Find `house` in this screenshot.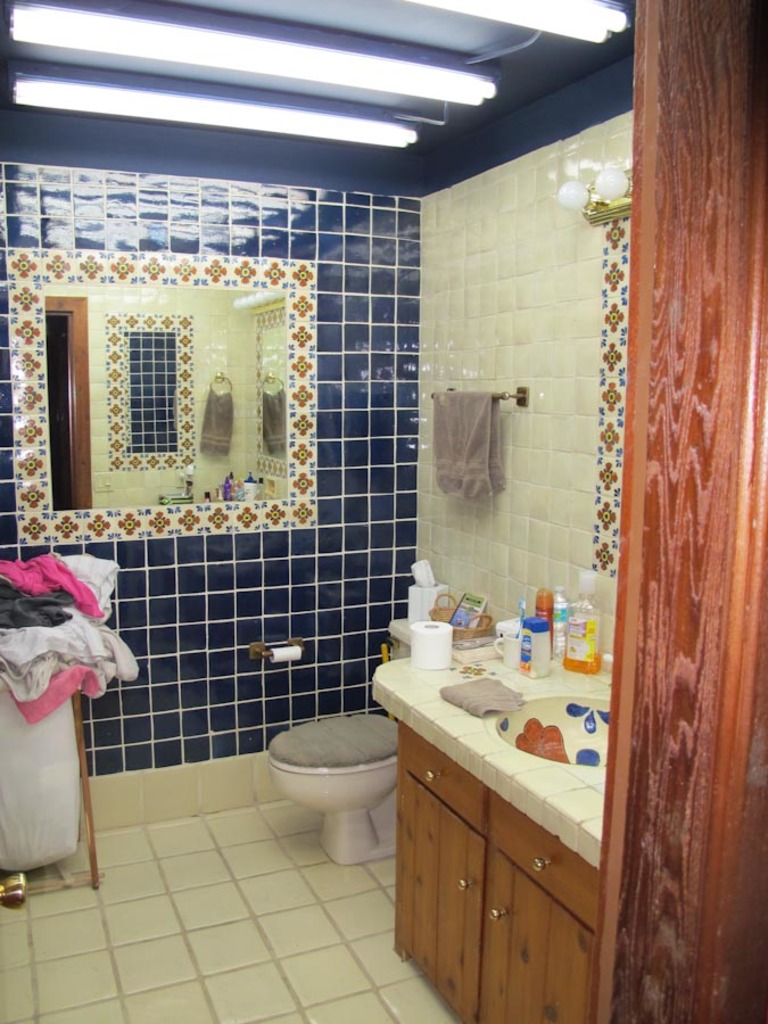
The bounding box for `house` is l=0, t=46, r=767, b=977.
